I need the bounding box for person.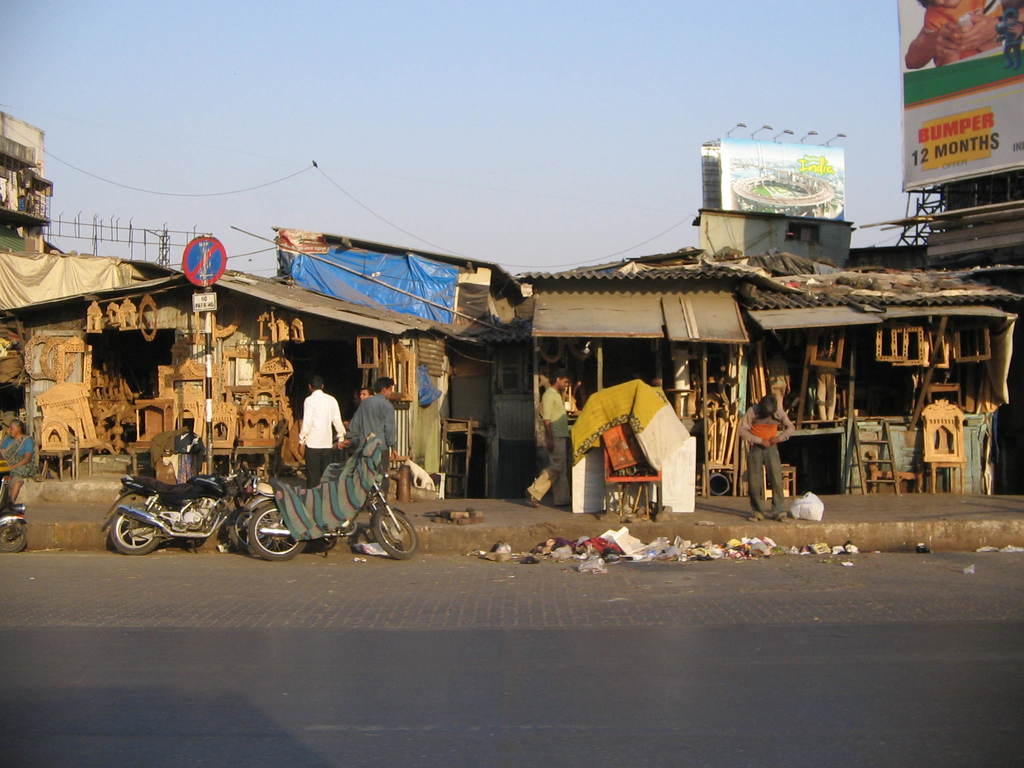
Here it is: (735,396,790,524).
